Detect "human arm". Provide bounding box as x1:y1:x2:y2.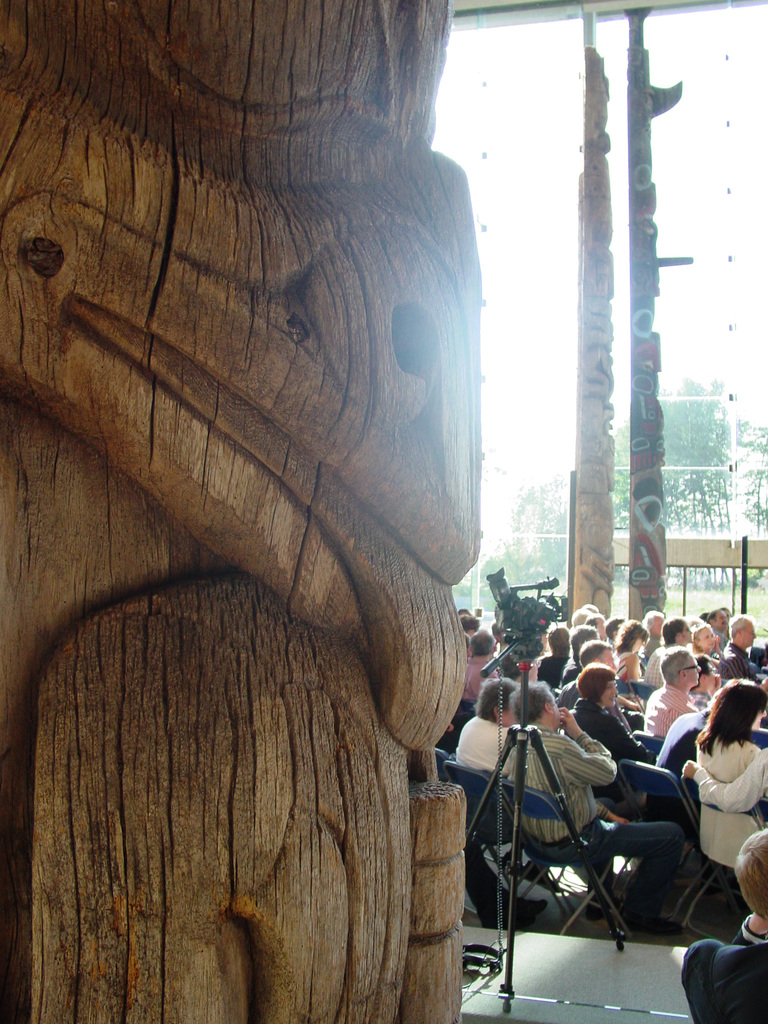
620:648:641:687.
